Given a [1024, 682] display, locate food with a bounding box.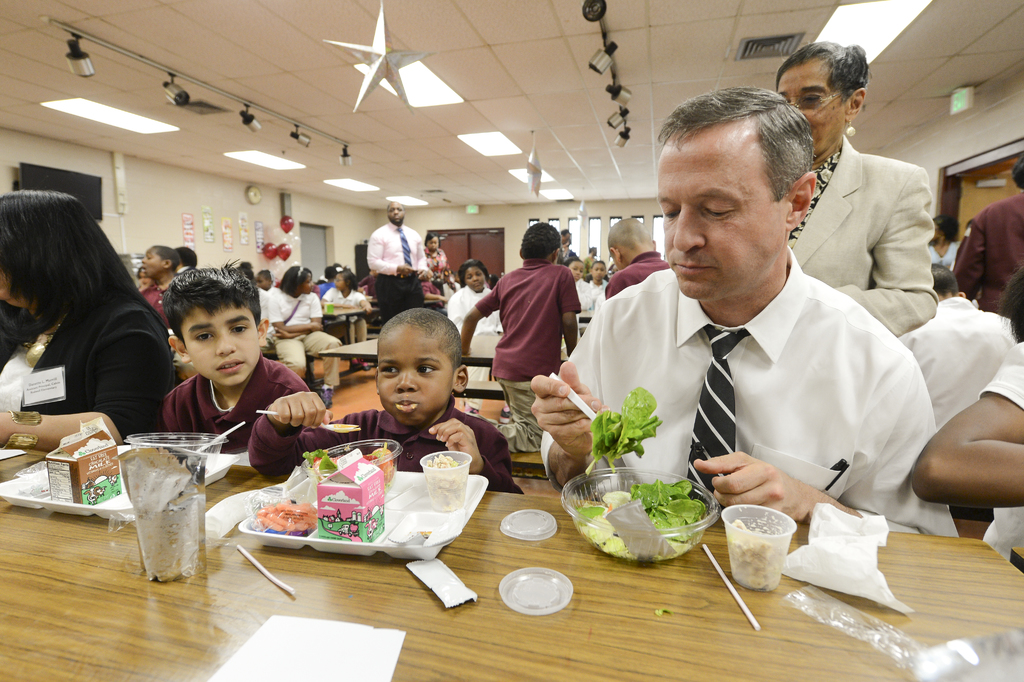
Located: locate(331, 421, 358, 431).
